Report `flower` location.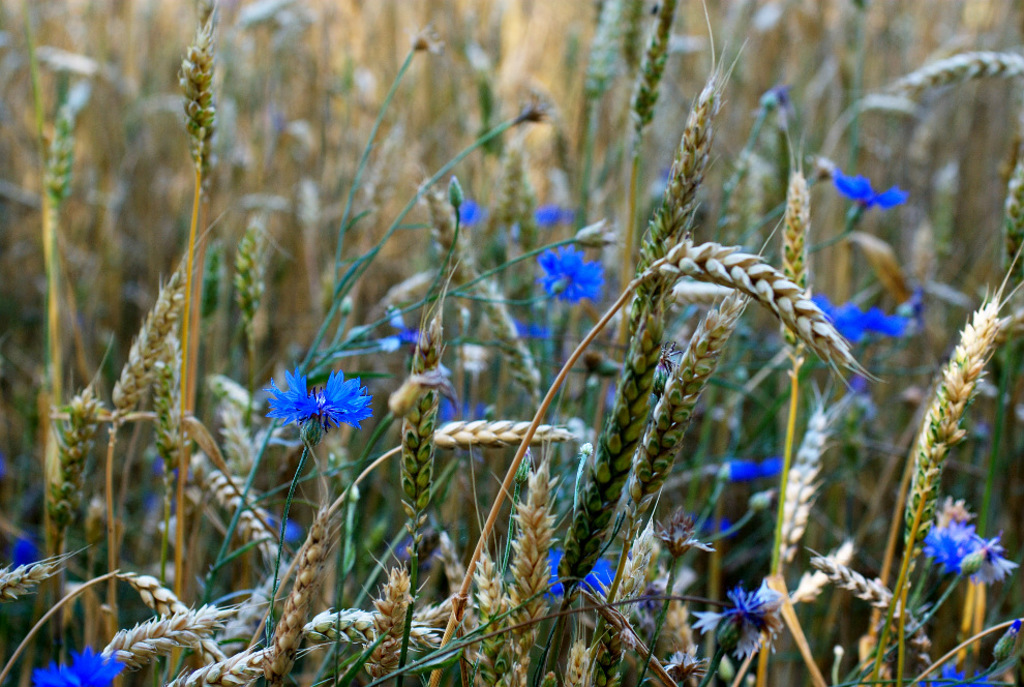
Report: x1=928 y1=520 x2=976 y2=566.
